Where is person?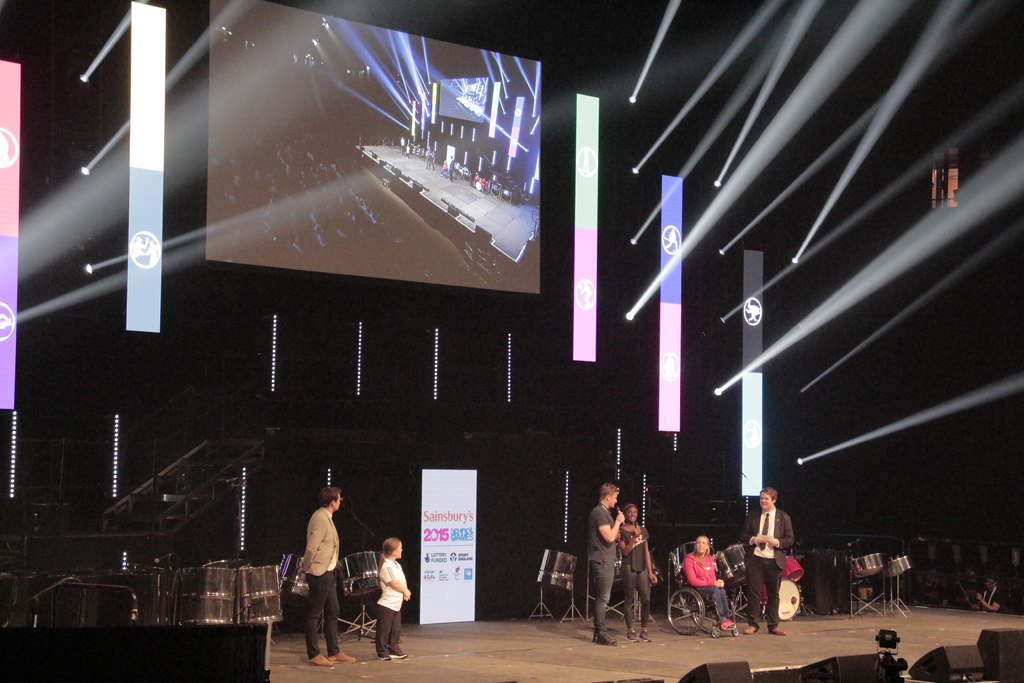
<bbox>966, 573, 1005, 613</bbox>.
